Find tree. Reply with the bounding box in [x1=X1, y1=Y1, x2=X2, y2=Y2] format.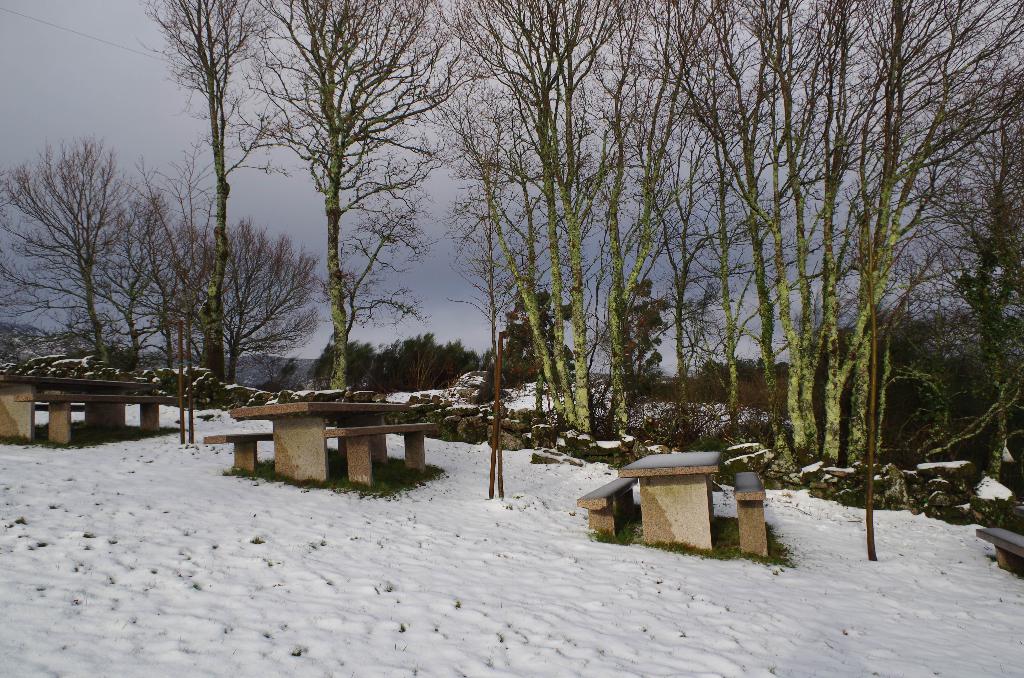
[x1=428, y1=0, x2=656, y2=455].
